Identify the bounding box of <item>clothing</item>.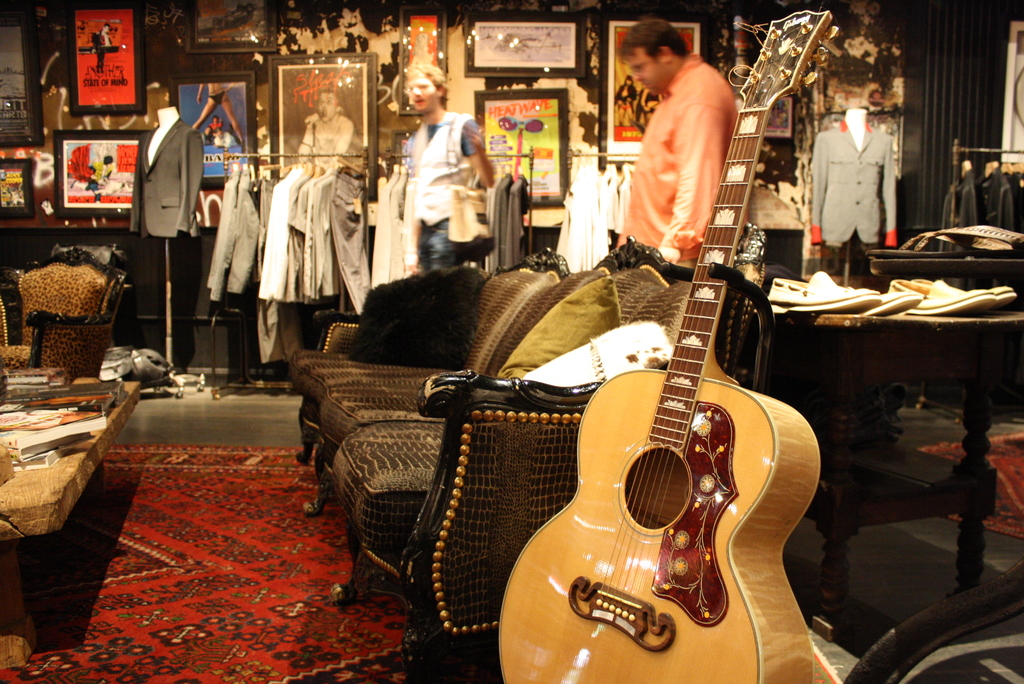
[x1=551, y1=155, x2=631, y2=266].
